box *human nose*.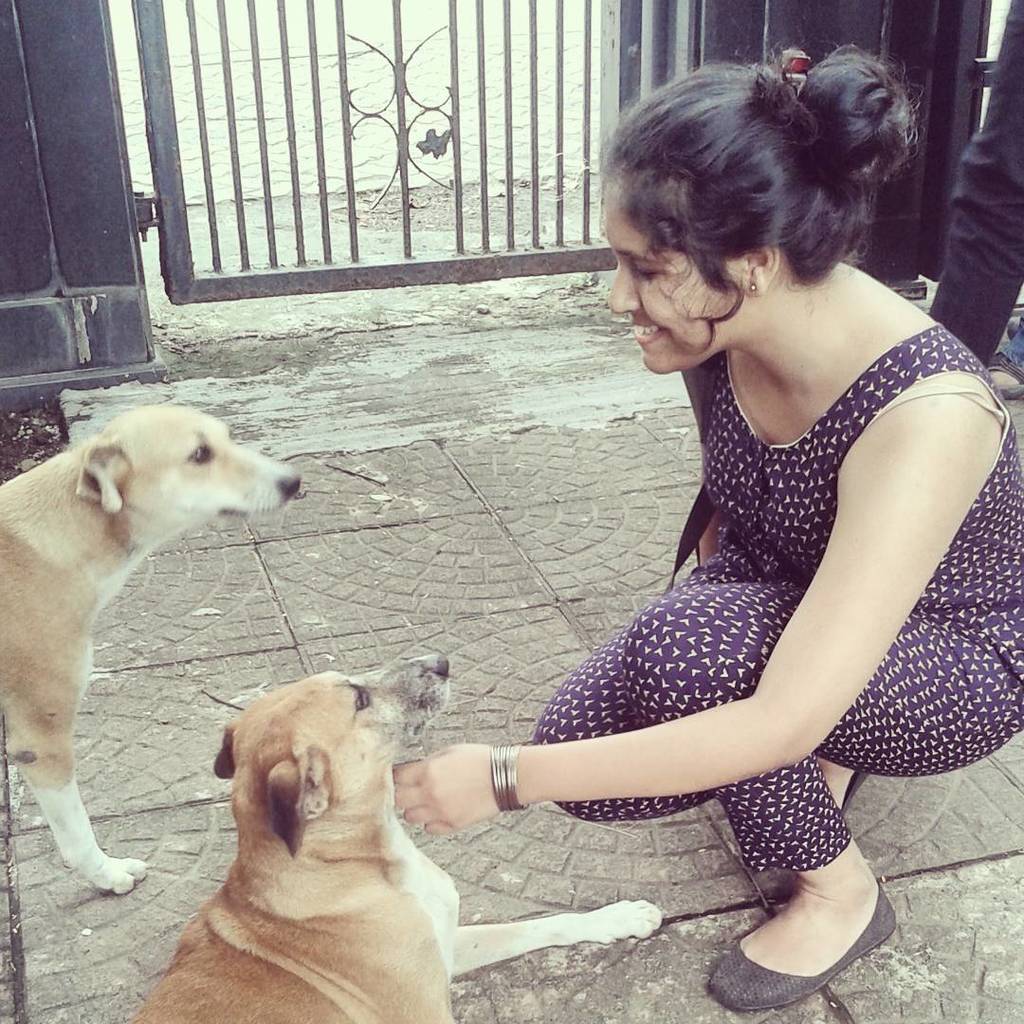
{"x1": 606, "y1": 261, "x2": 643, "y2": 320}.
